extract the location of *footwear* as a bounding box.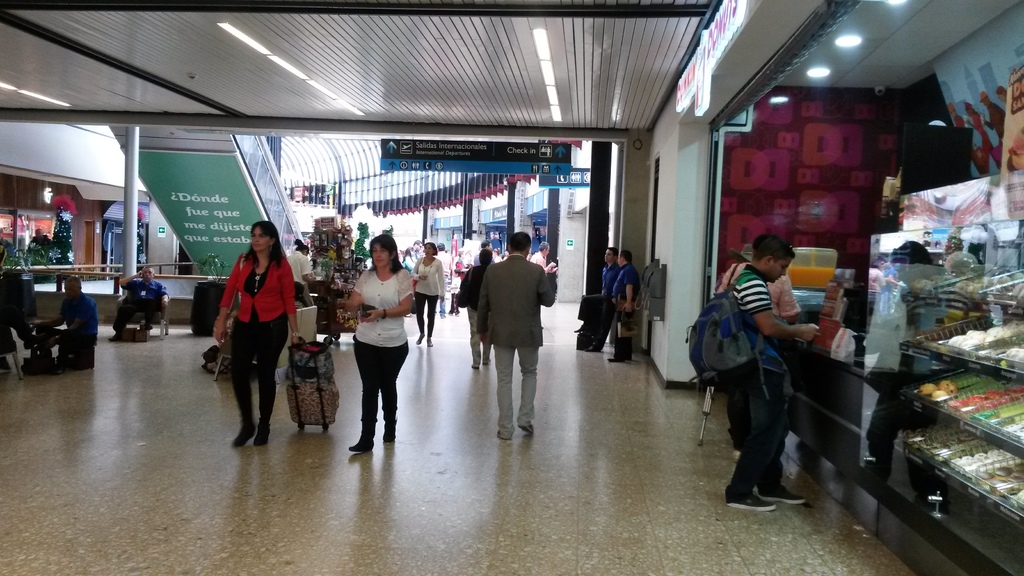
box=[229, 428, 260, 445].
